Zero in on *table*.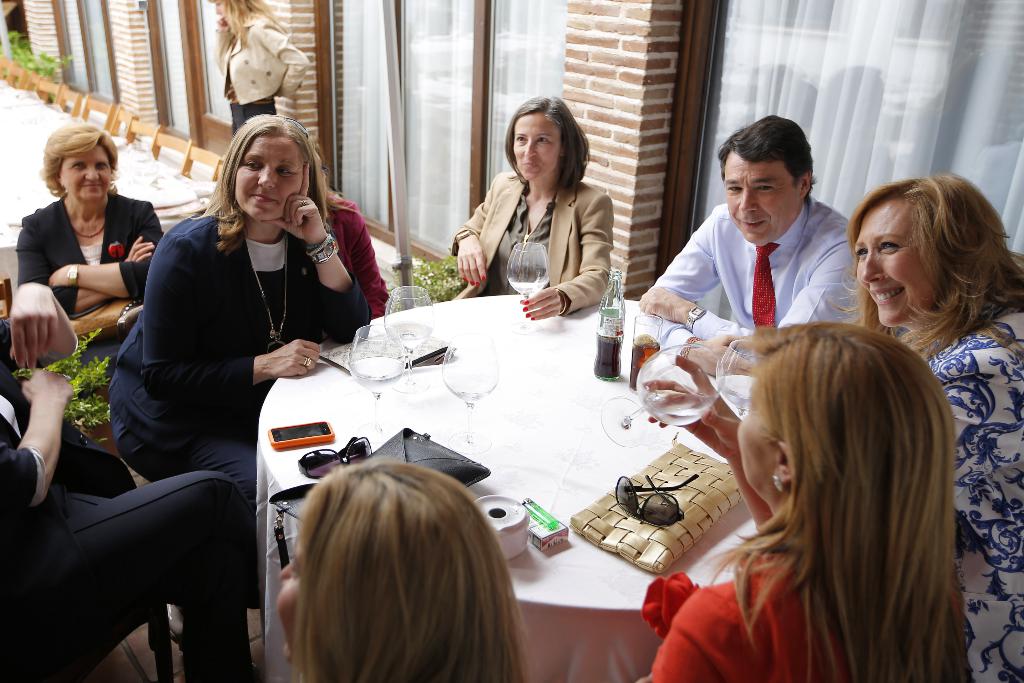
Zeroed in: 172/311/899/659.
